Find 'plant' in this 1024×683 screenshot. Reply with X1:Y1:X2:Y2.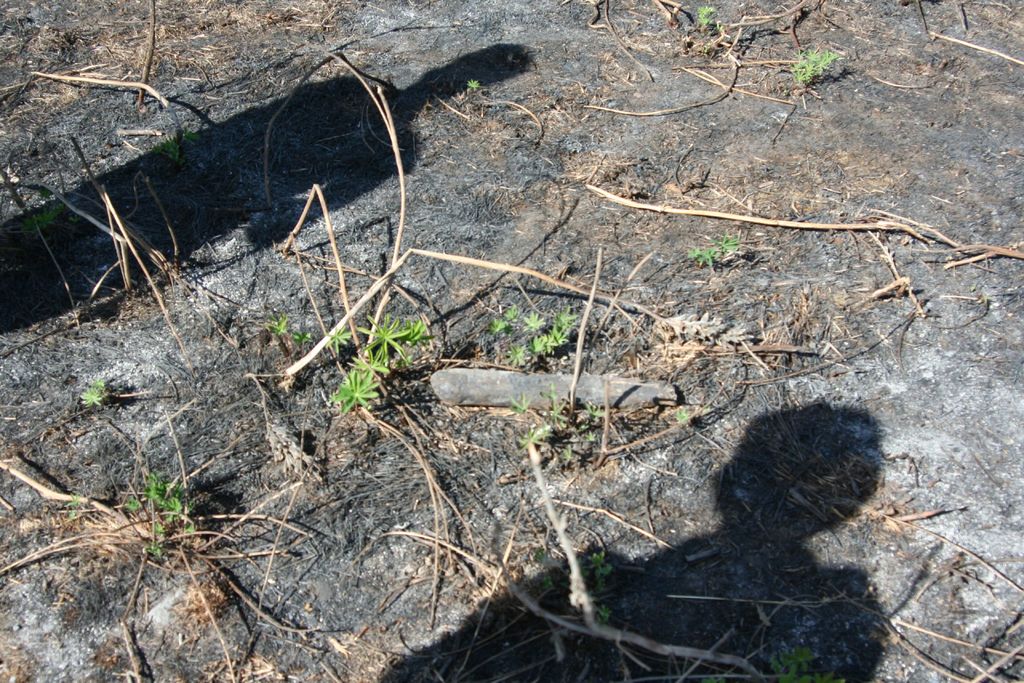
557:441:576:472.
